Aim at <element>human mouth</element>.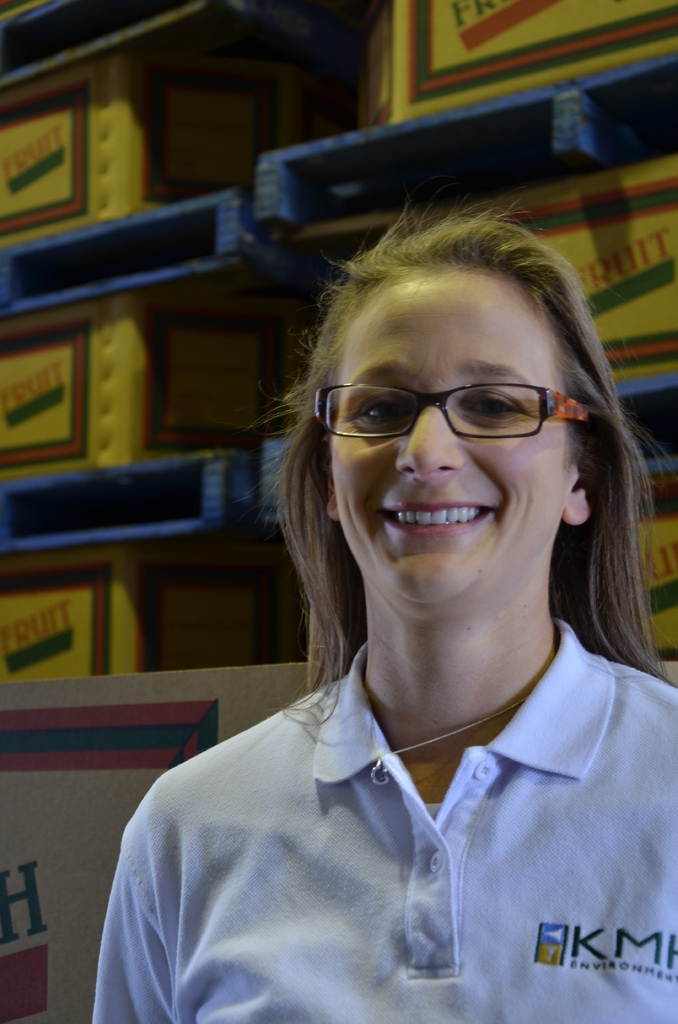
Aimed at bbox(371, 493, 501, 541).
